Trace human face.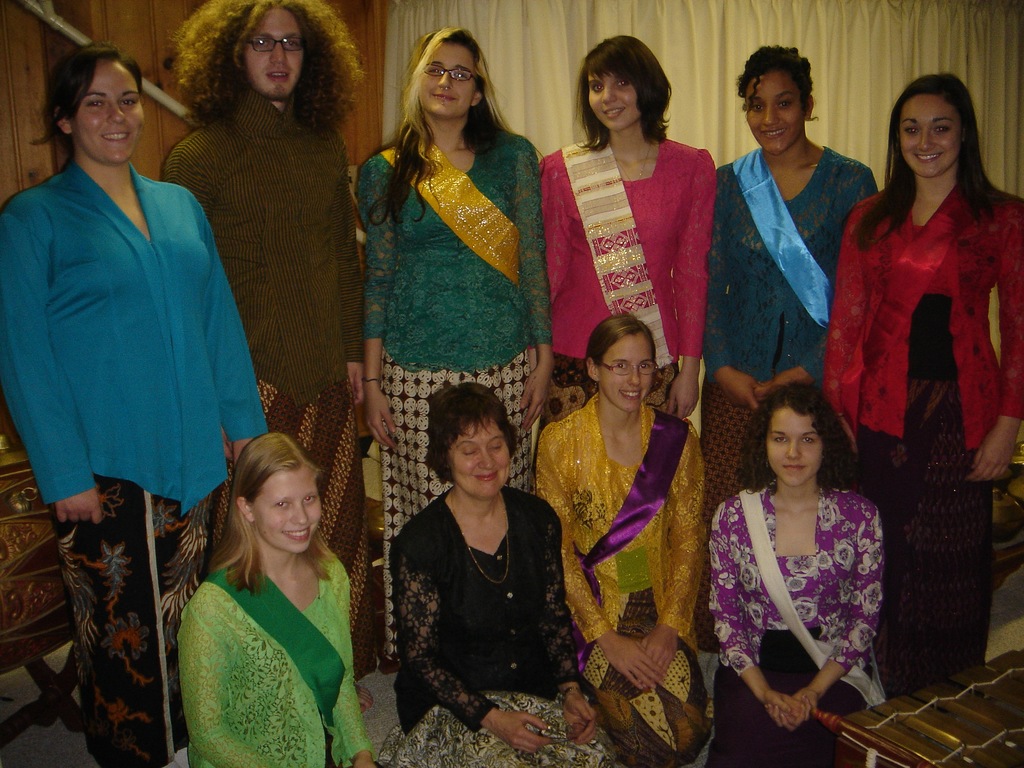
Traced to box(746, 70, 804, 152).
